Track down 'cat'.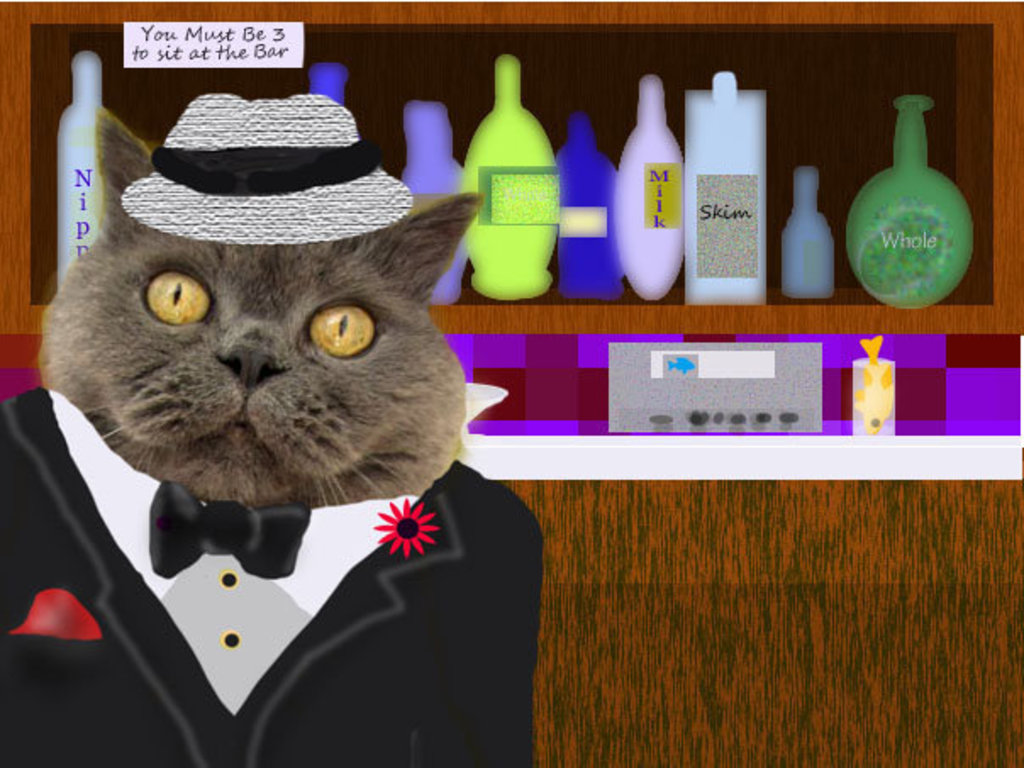
Tracked to bbox=(0, 88, 549, 766).
